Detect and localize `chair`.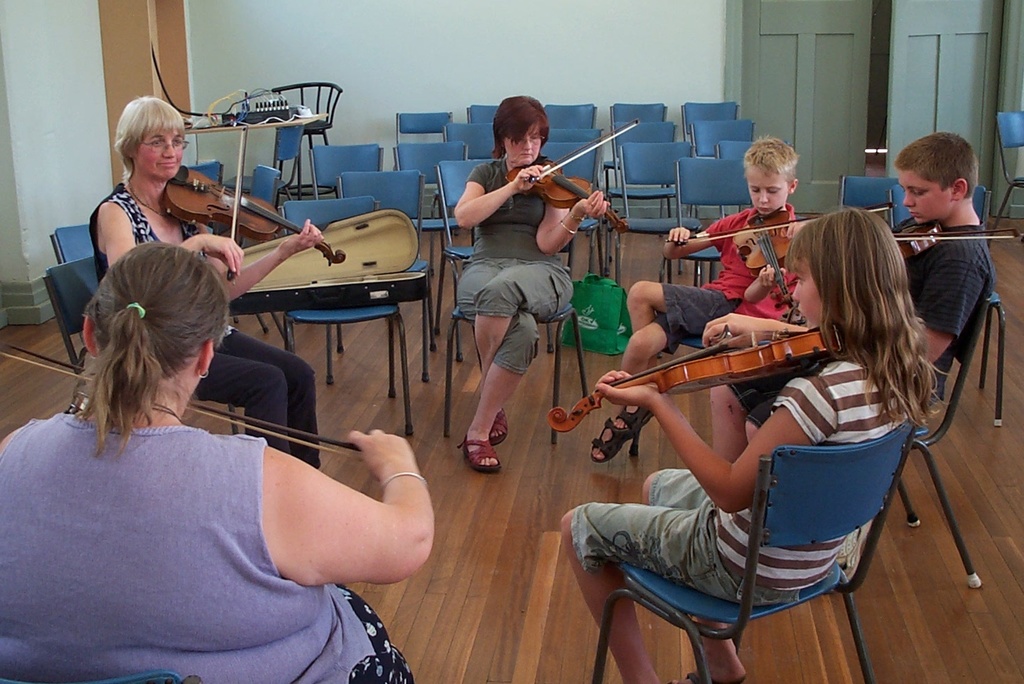
Localized at (336,165,429,346).
